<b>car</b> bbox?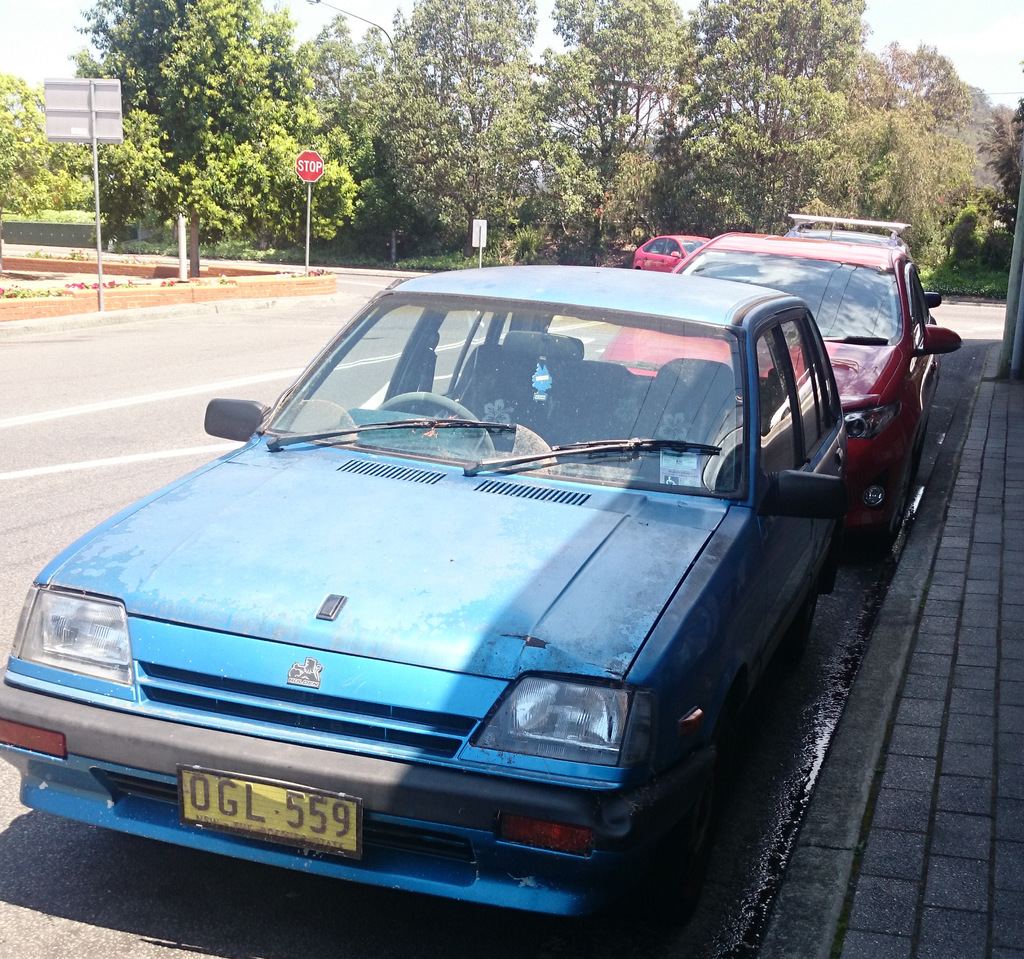
l=593, t=209, r=962, b=566
